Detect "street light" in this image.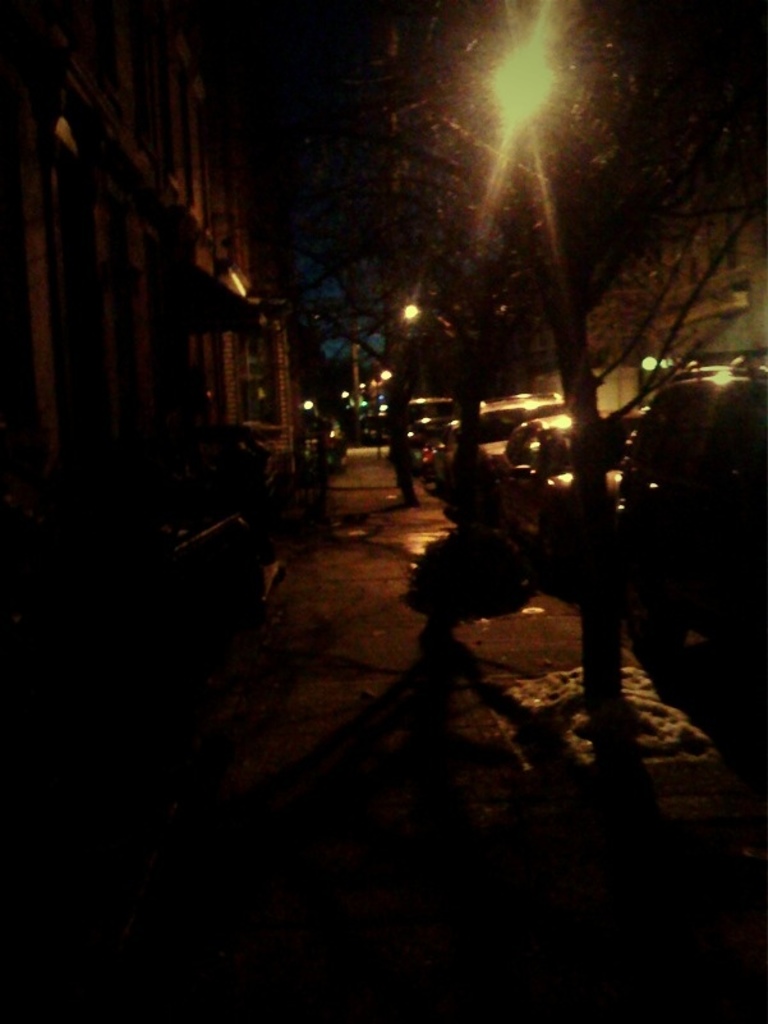
Detection: region(396, 297, 434, 345).
